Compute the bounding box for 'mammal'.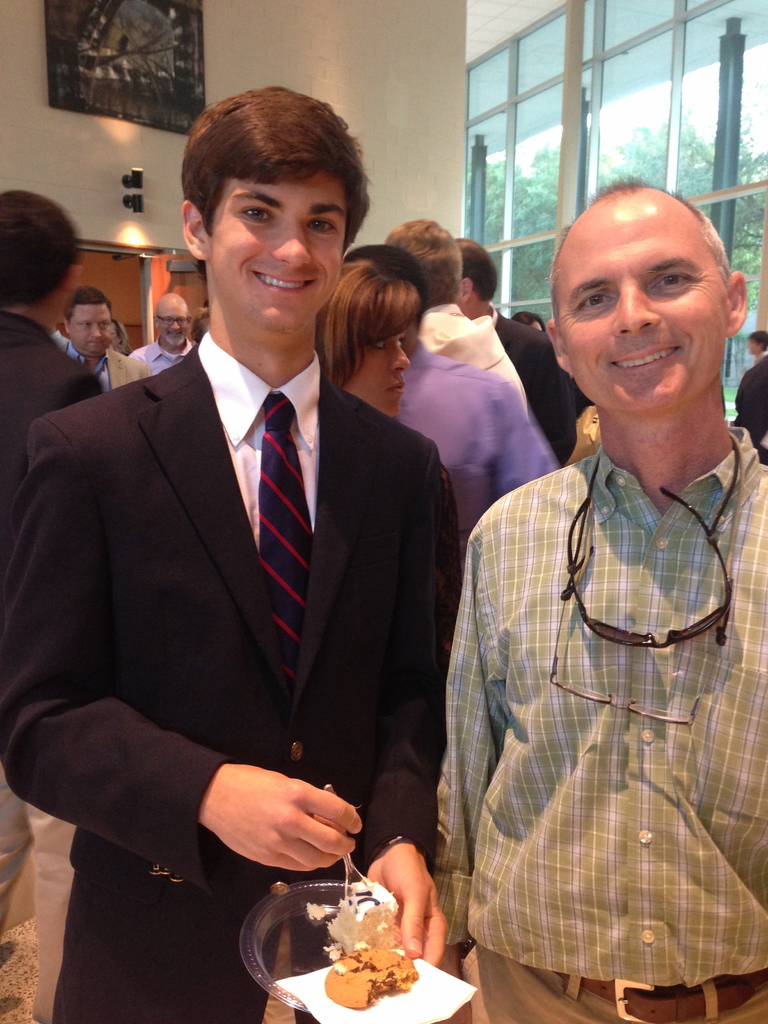
181, 303, 214, 368.
